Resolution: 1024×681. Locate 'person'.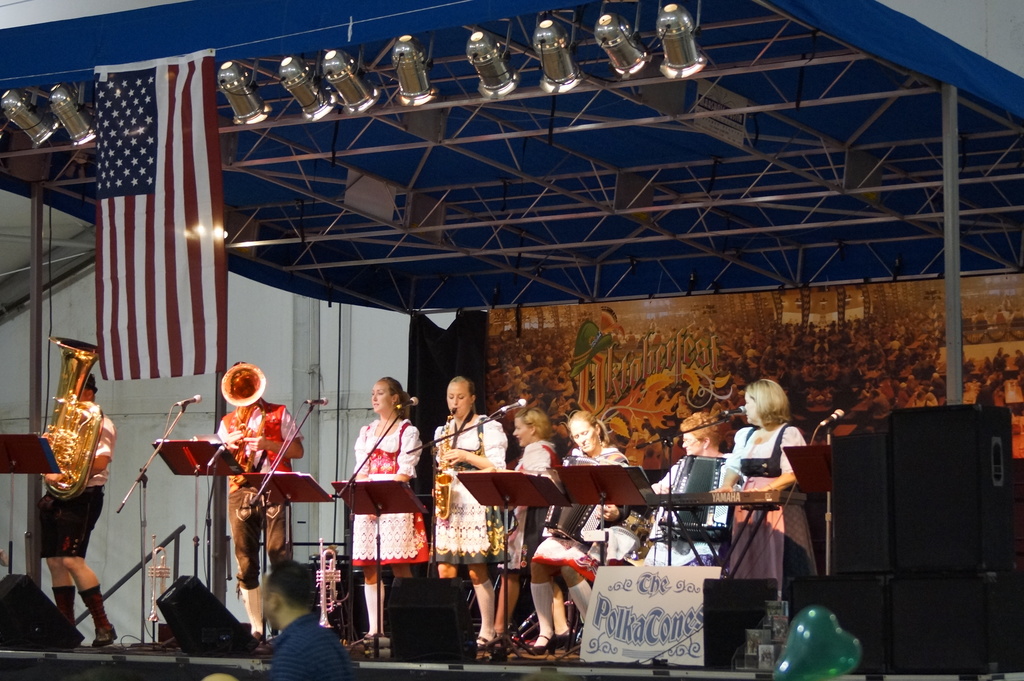
box(531, 406, 640, 650).
